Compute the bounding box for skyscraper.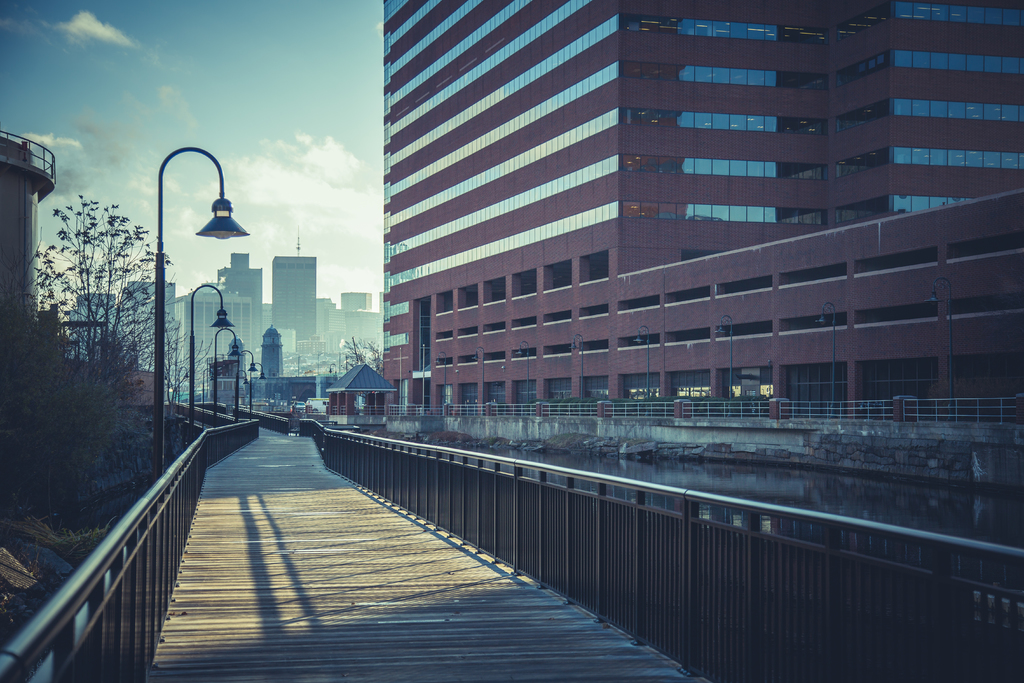
locate(214, 251, 257, 357).
